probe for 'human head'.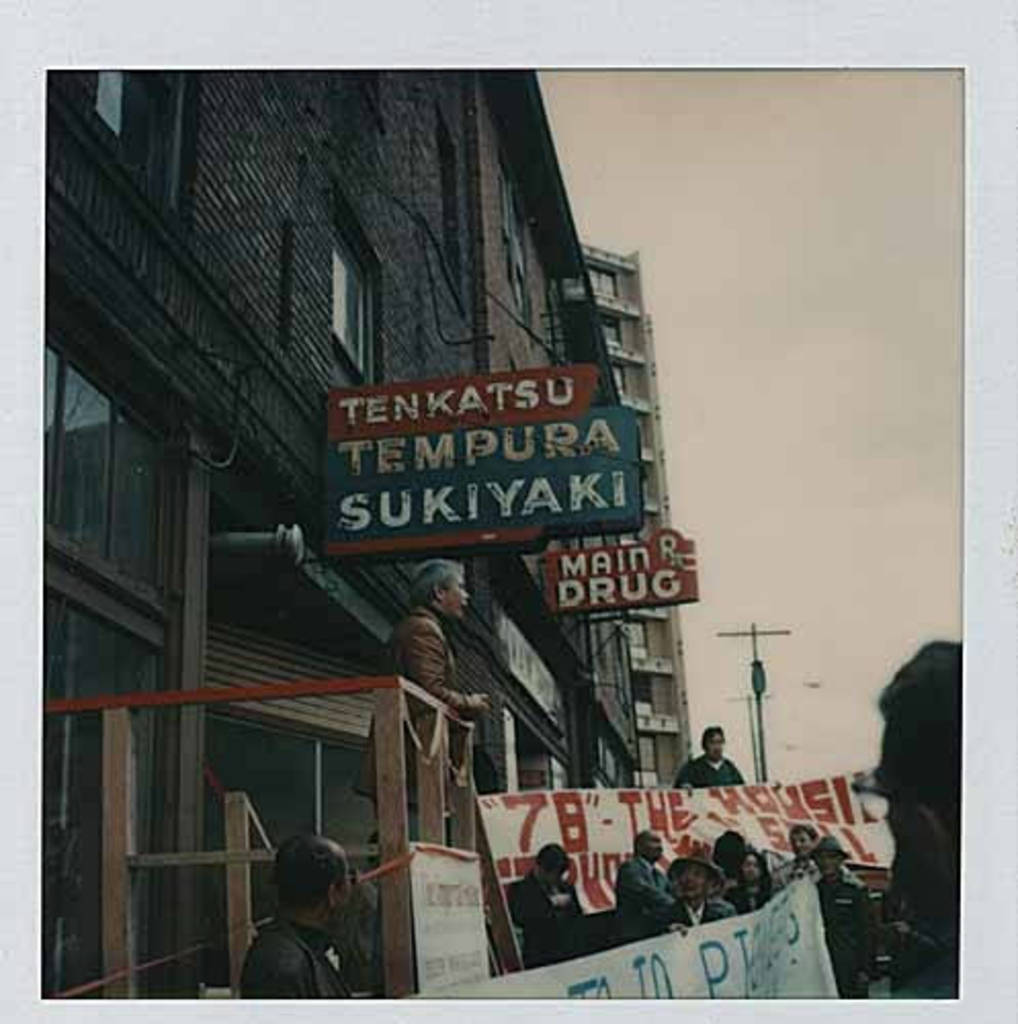
Probe result: bbox(787, 829, 813, 858).
